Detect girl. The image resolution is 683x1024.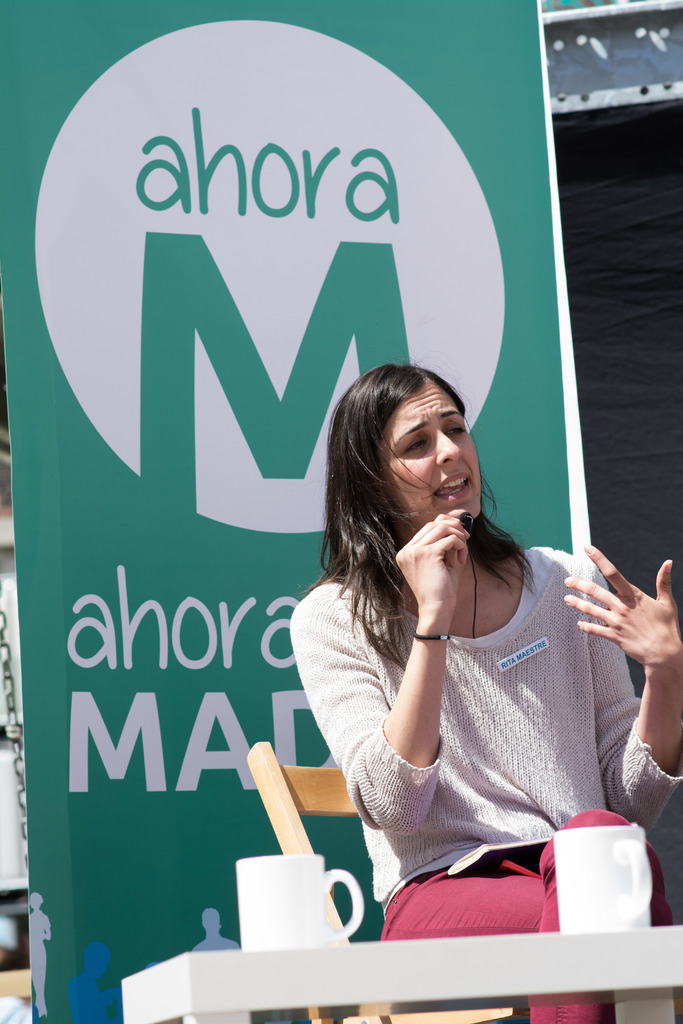
(x1=284, y1=357, x2=682, y2=1023).
